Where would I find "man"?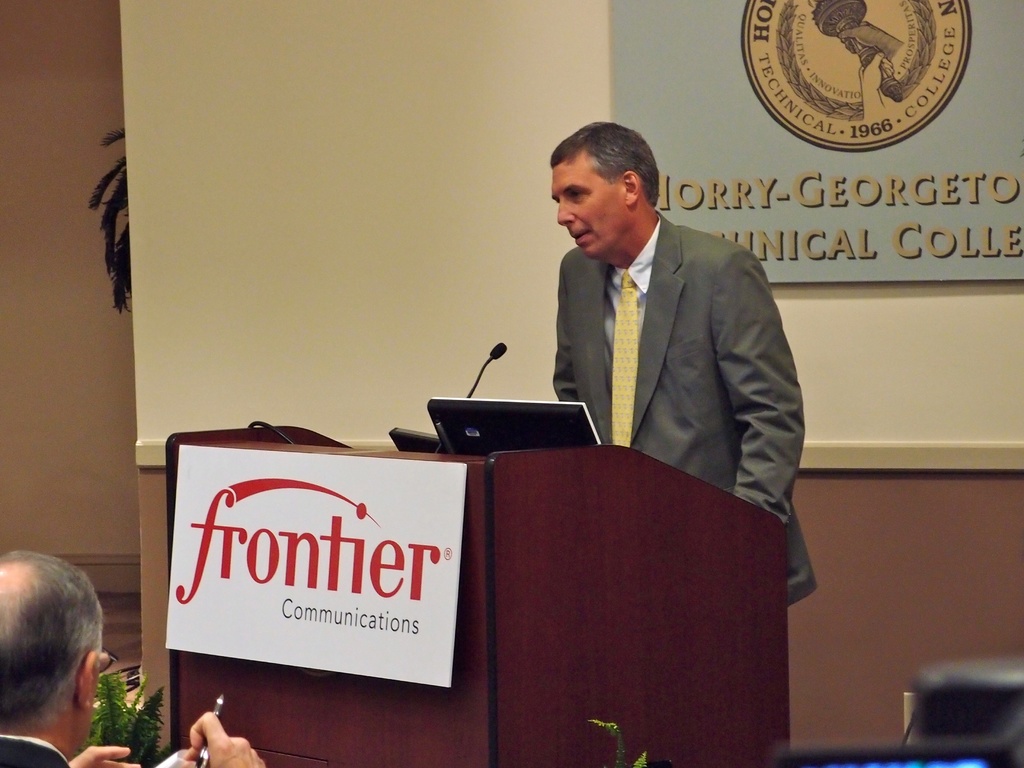
At x1=0 y1=548 x2=135 y2=766.
